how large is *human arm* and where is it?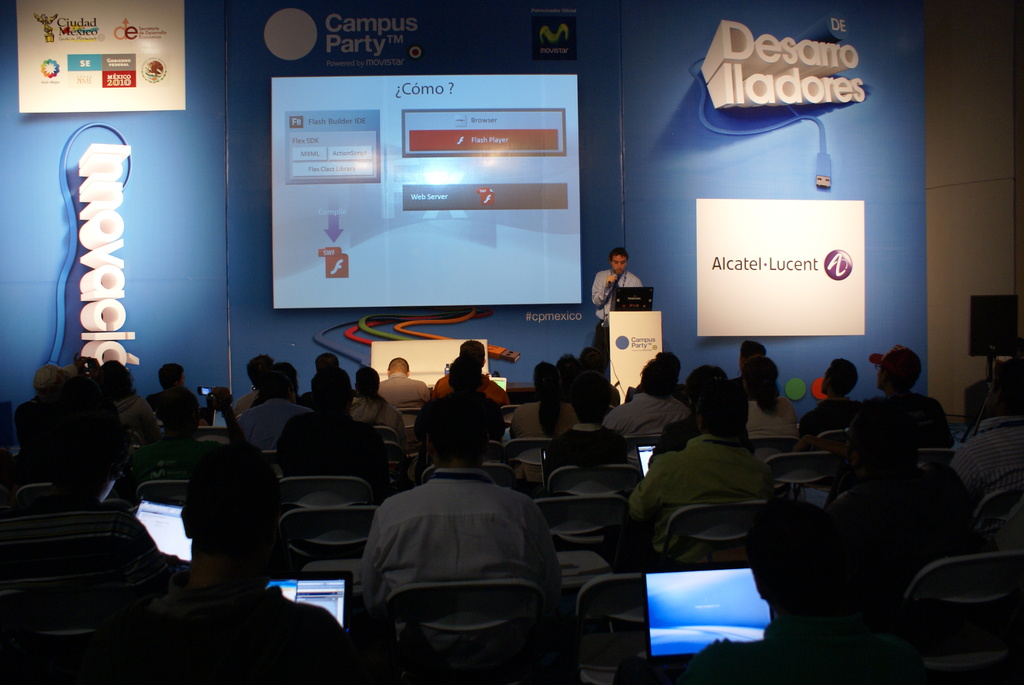
Bounding box: {"x1": 524, "y1": 494, "x2": 564, "y2": 595}.
